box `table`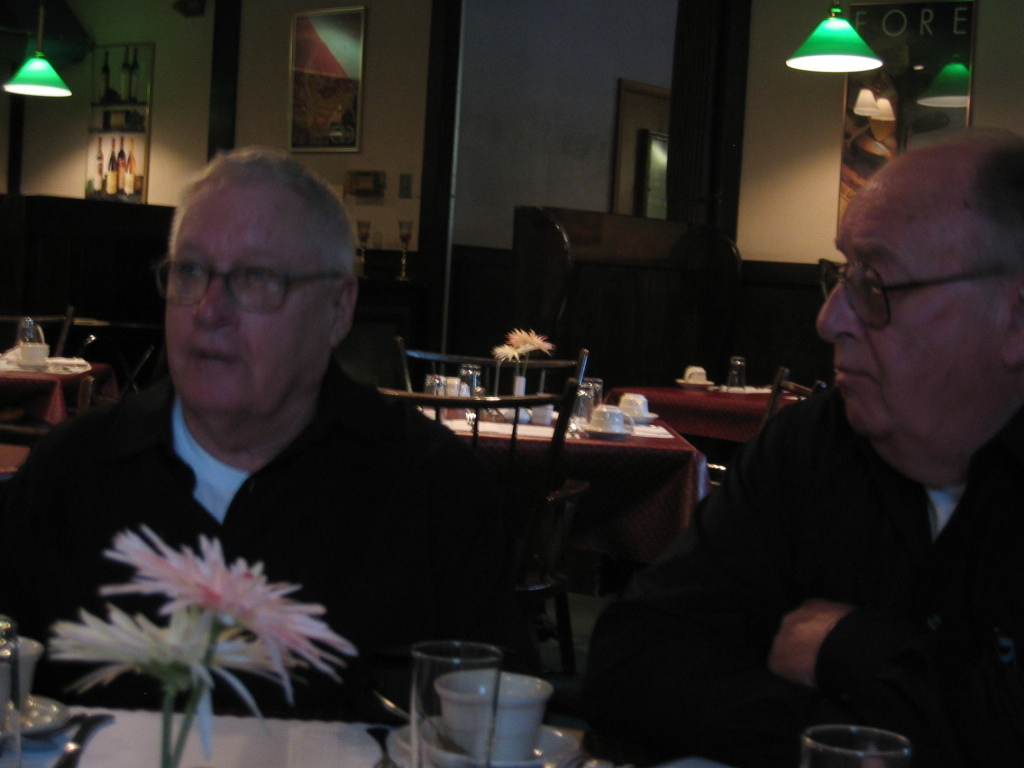
rect(364, 374, 749, 667)
